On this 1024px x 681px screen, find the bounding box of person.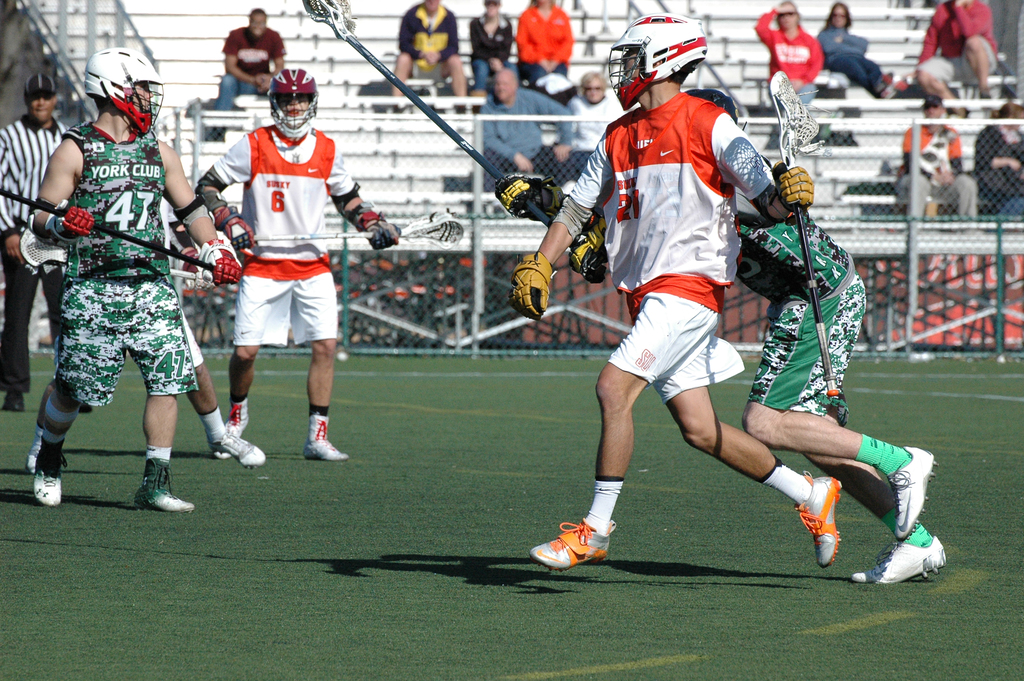
Bounding box: [754, 0, 824, 111].
